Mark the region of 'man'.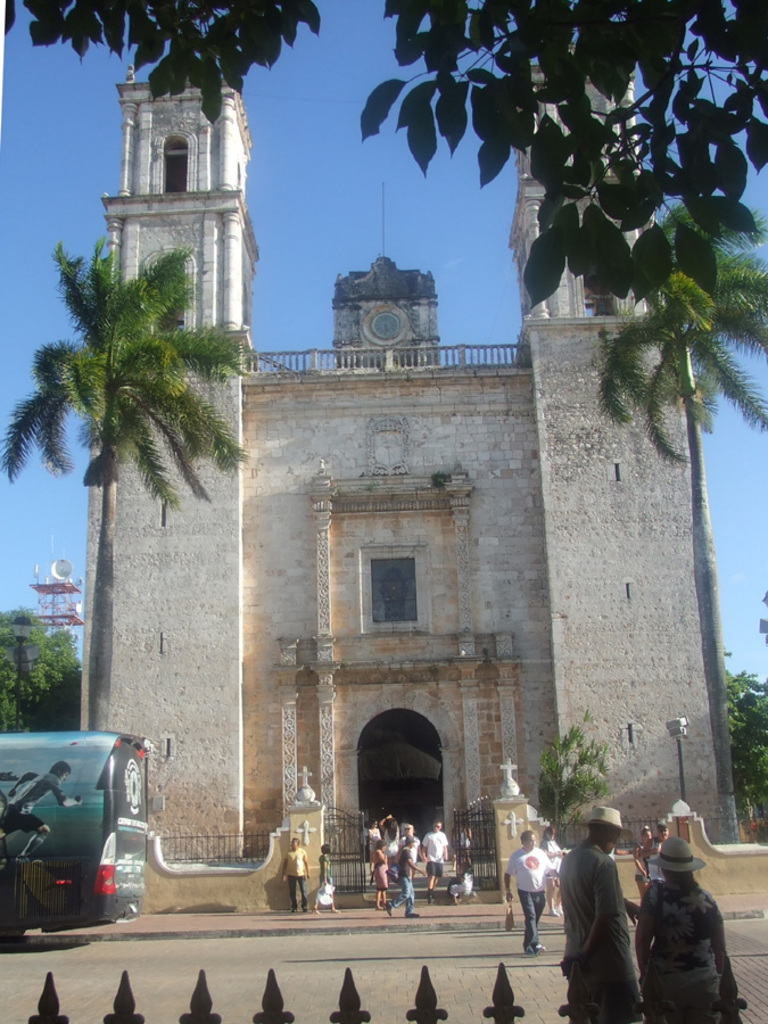
Region: region(278, 829, 305, 908).
